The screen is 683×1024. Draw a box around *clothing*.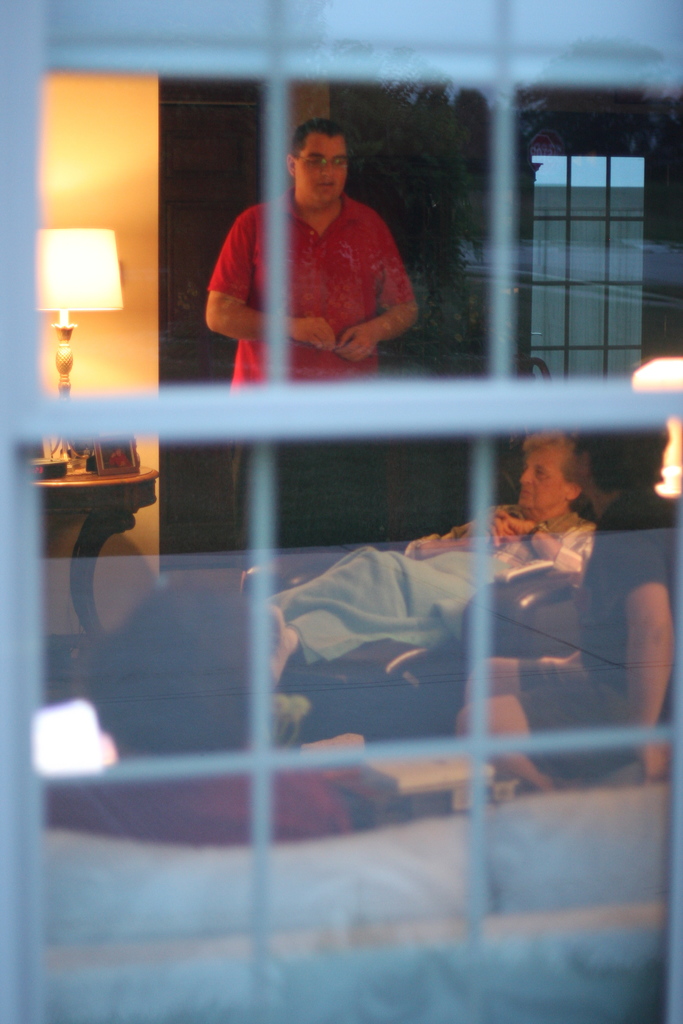
detection(413, 512, 597, 586).
